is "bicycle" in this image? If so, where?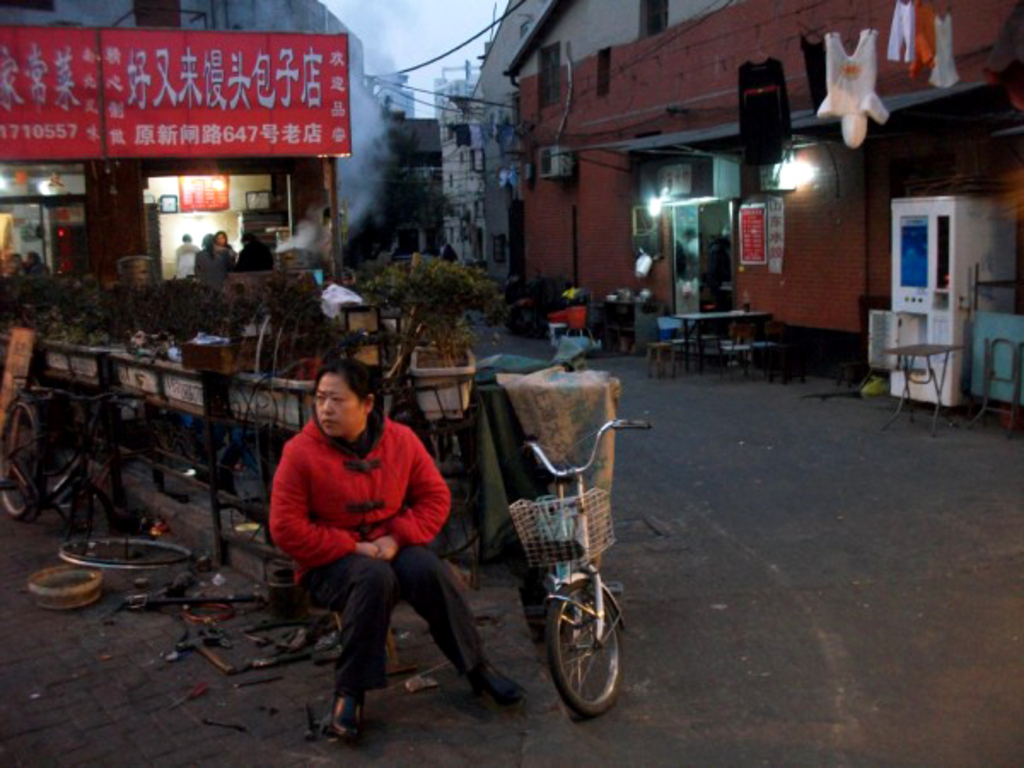
Yes, at crop(0, 375, 135, 572).
